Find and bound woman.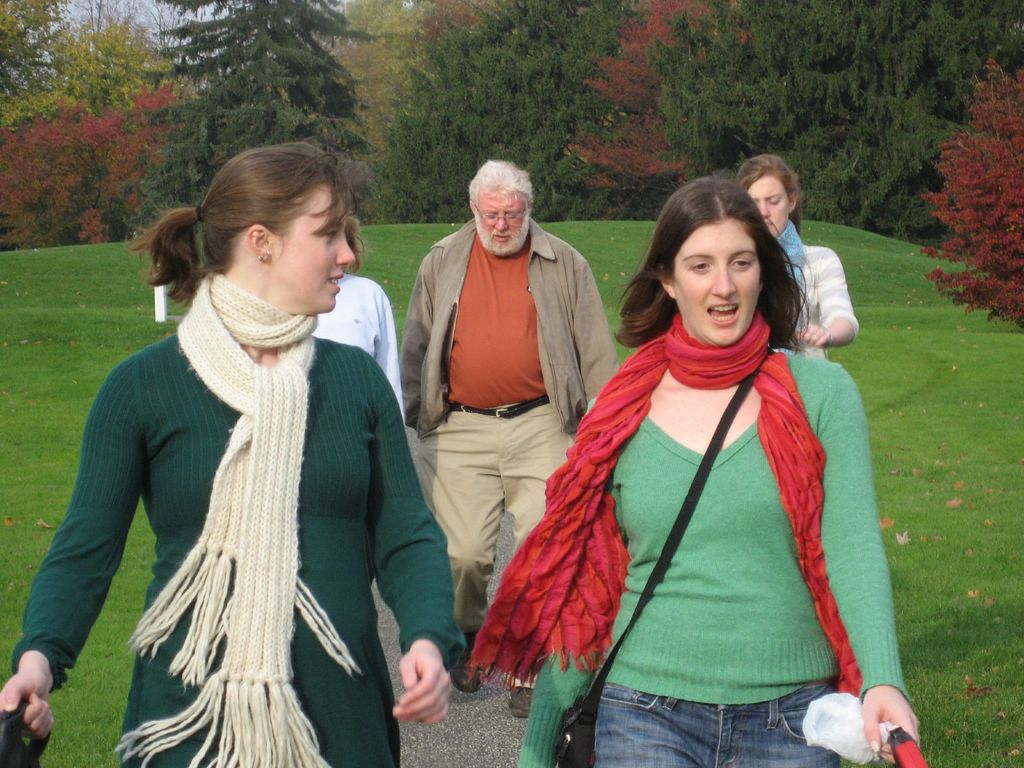
Bound: BBox(504, 165, 897, 755).
